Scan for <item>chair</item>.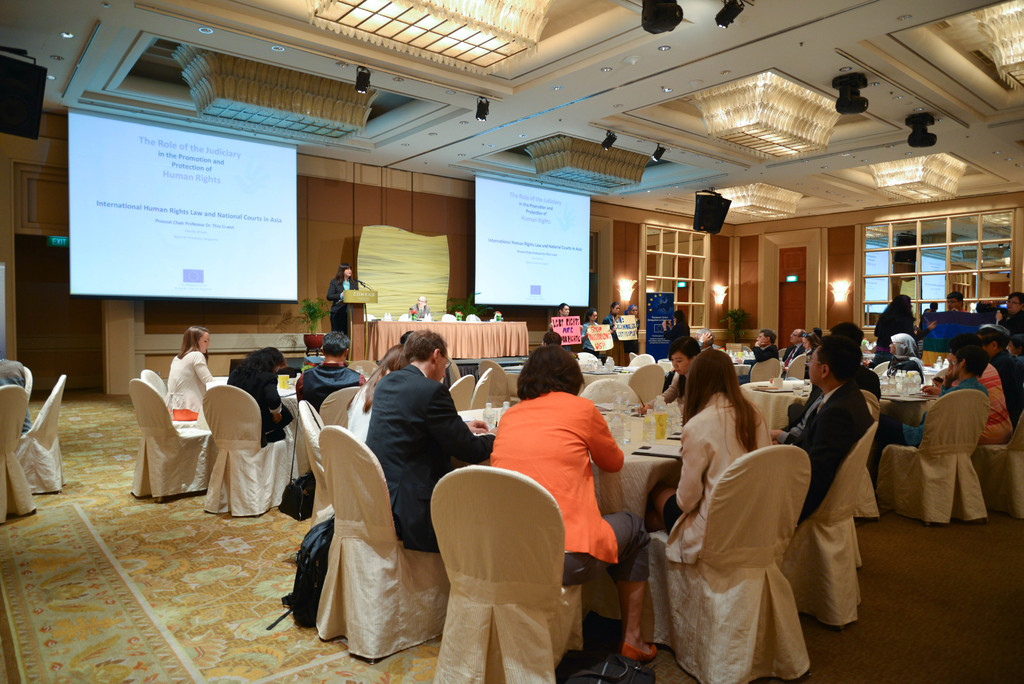
Scan result: region(624, 354, 659, 368).
